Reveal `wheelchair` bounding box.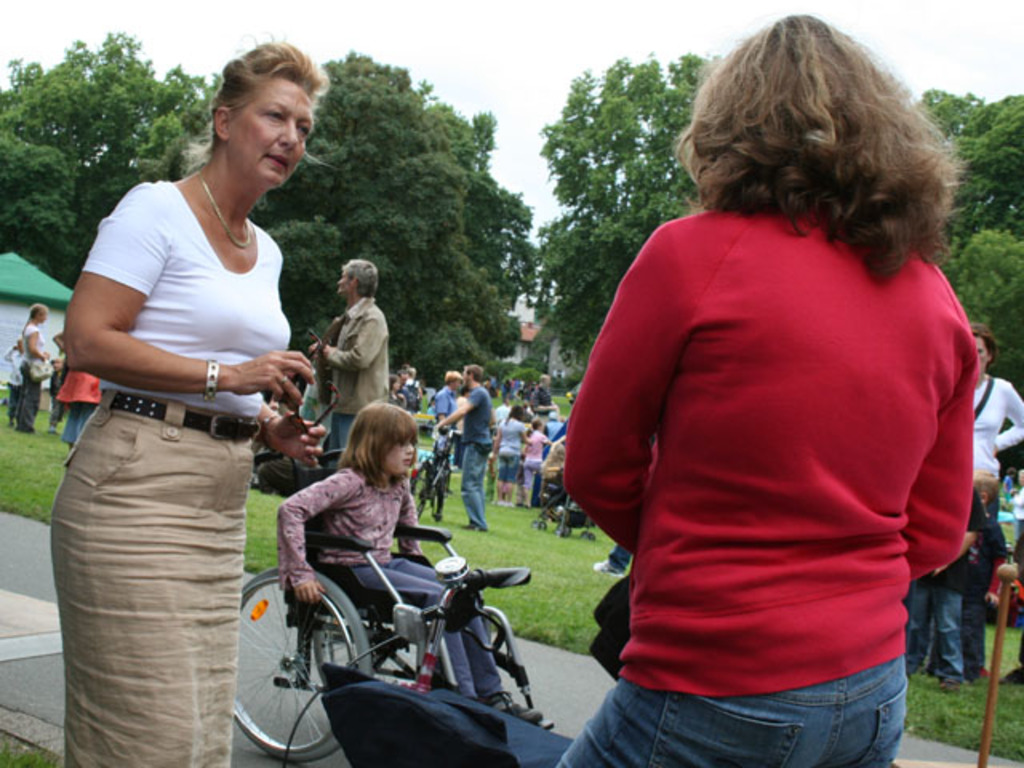
Revealed: (400, 426, 461, 536).
